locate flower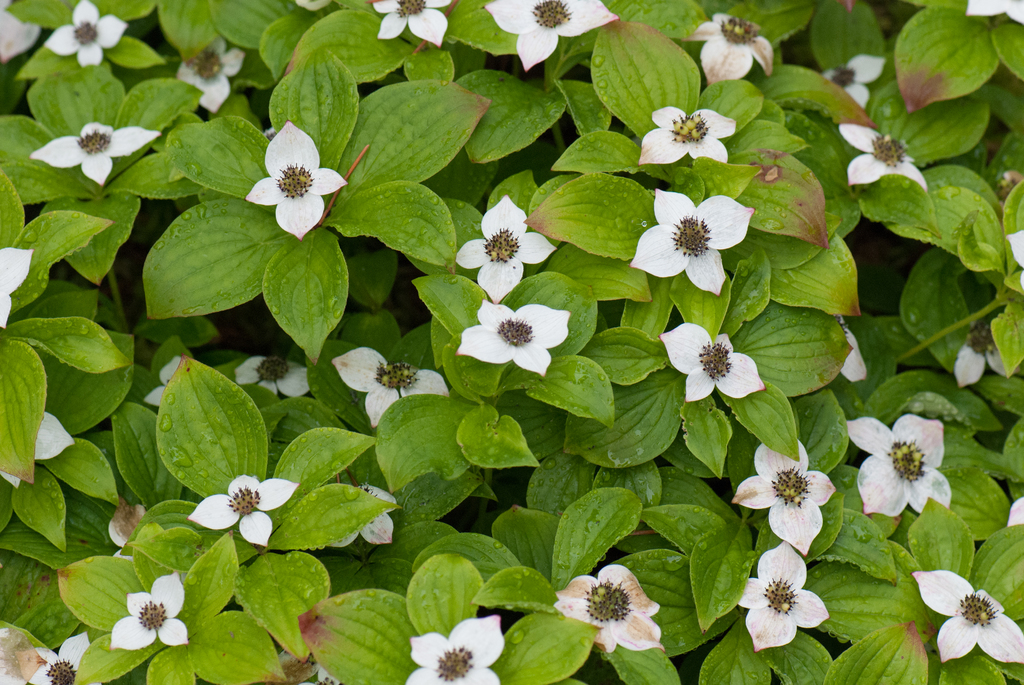
<bbox>233, 356, 314, 403</bbox>
